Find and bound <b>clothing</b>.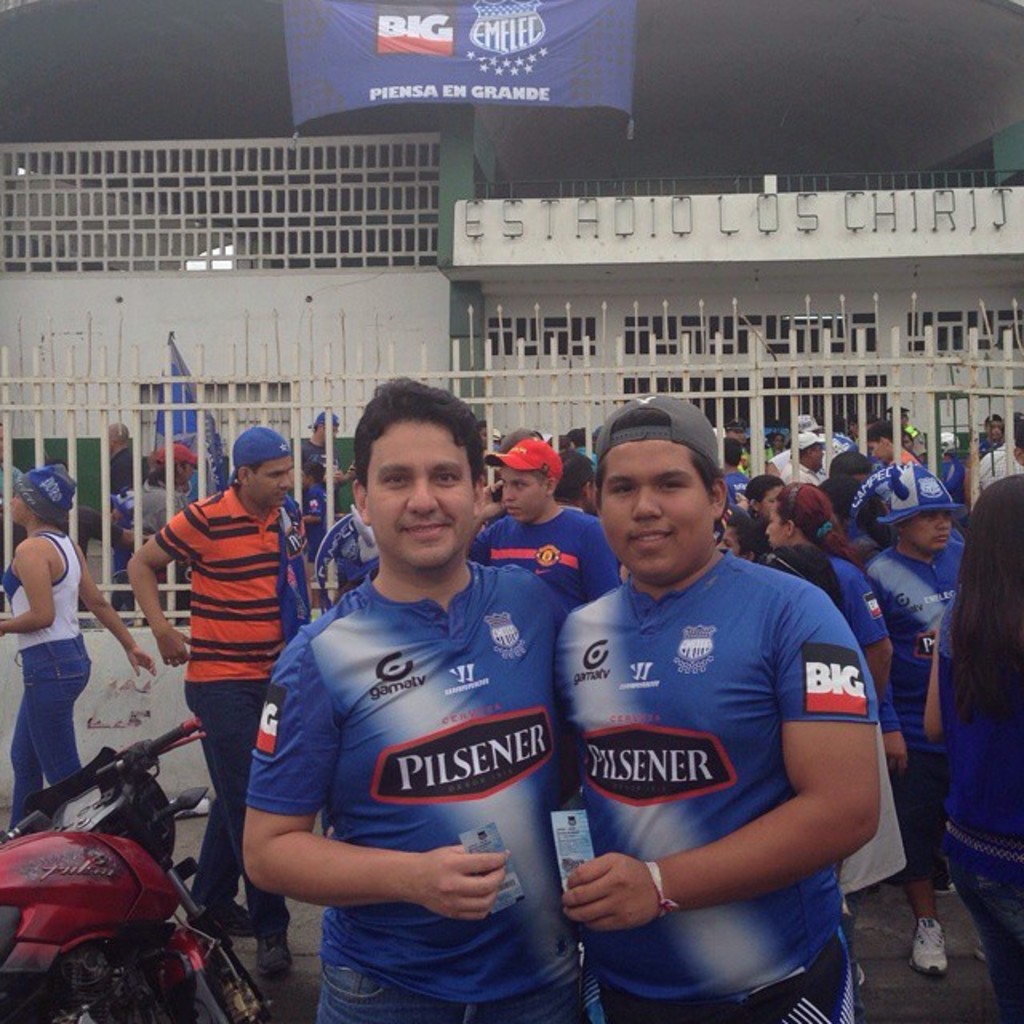
Bound: BBox(130, 494, 189, 538).
